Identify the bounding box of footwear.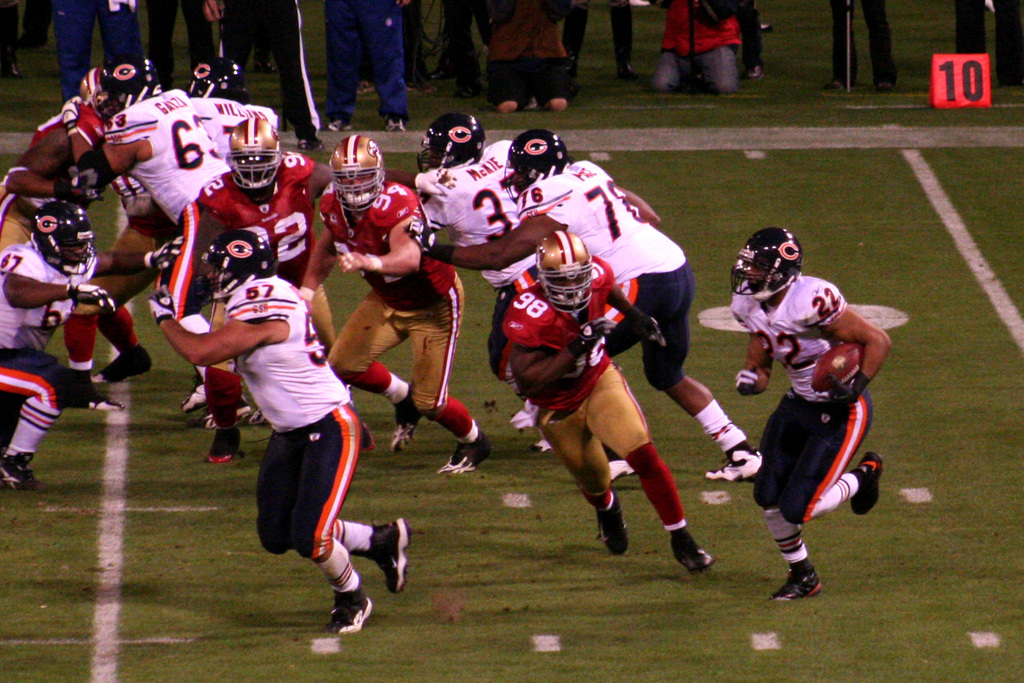
BBox(183, 379, 216, 409).
